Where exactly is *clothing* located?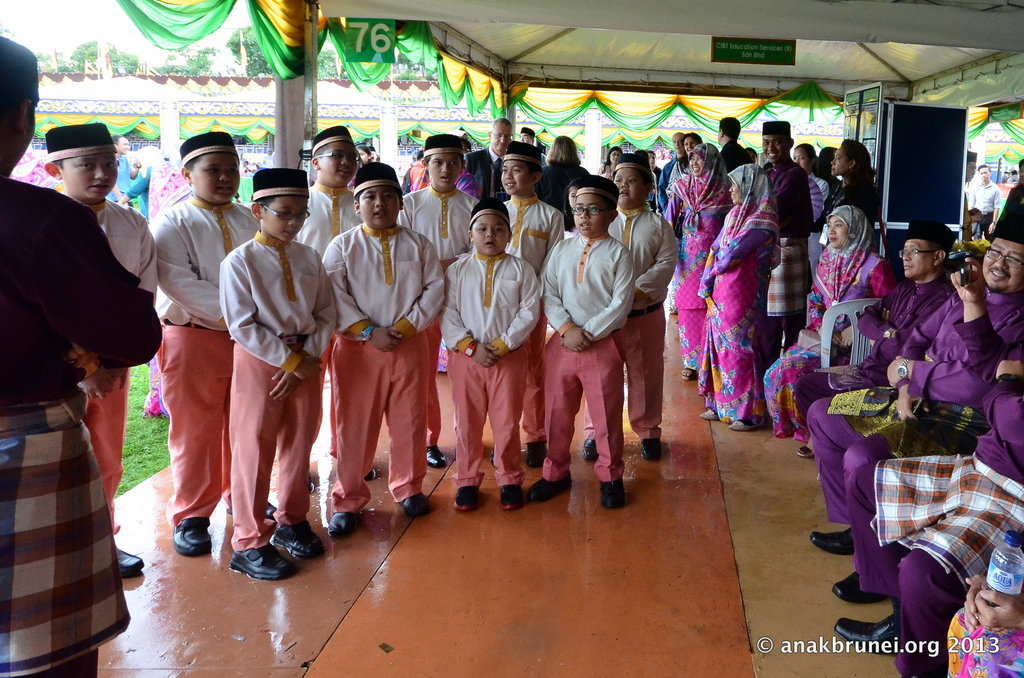
Its bounding box is 544/232/632/340.
